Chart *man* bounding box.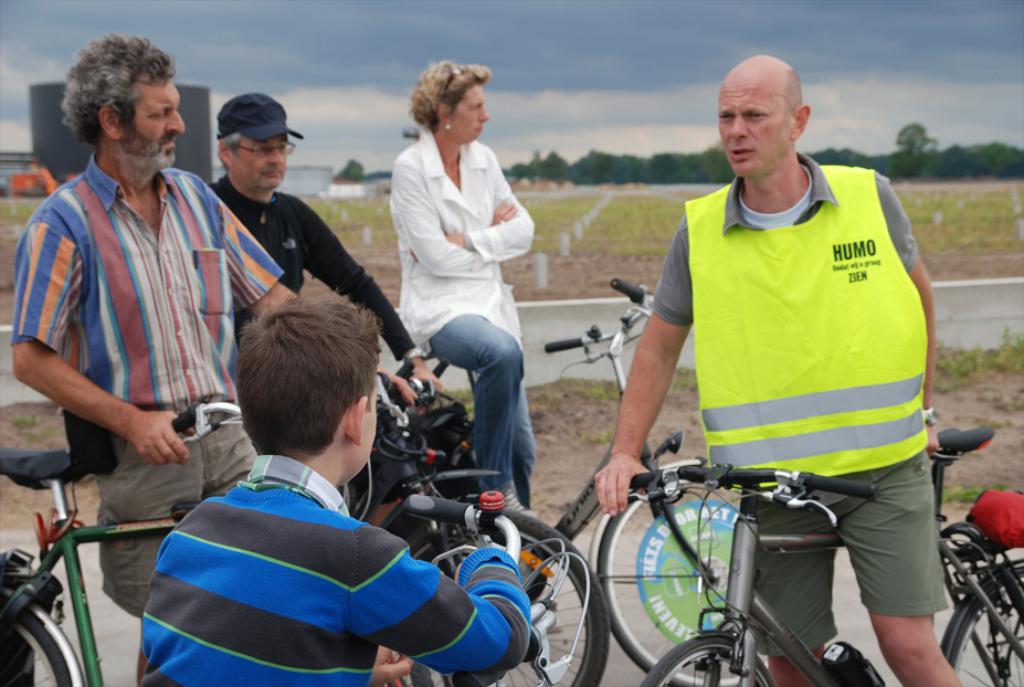
Charted: 207, 95, 443, 412.
